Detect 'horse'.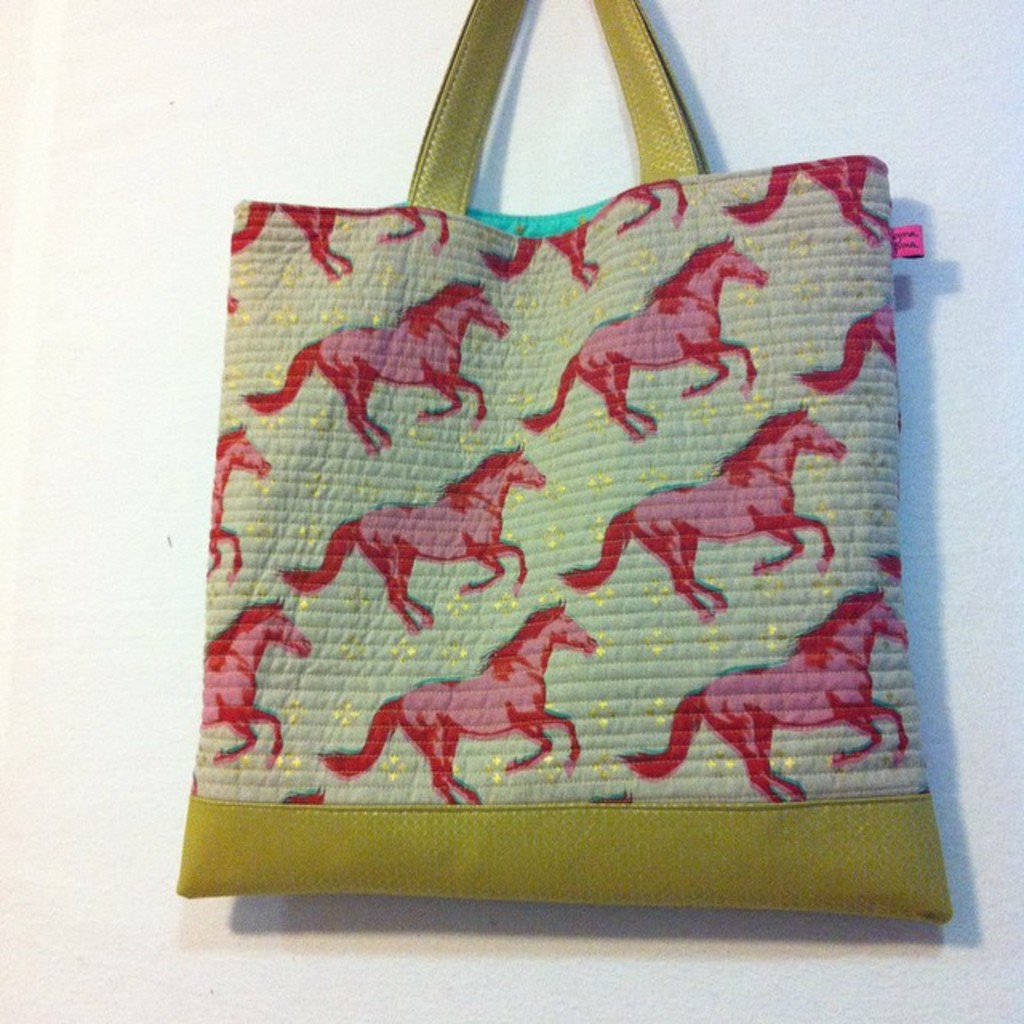
Detected at detection(723, 158, 893, 248).
